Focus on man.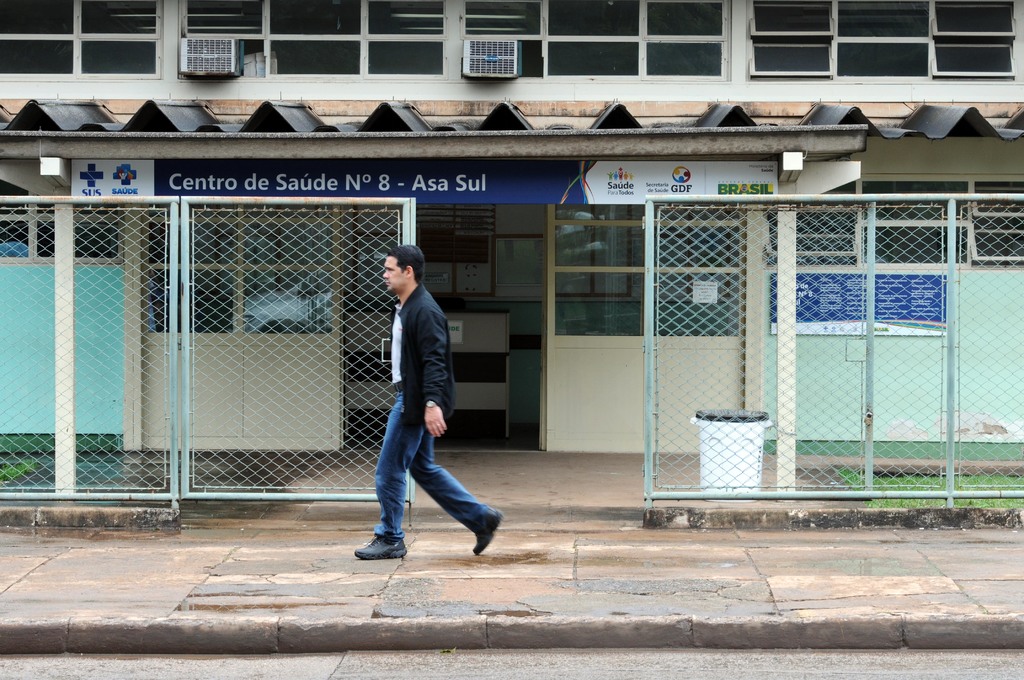
Focused at {"left": 353, "top": 239, "right": 504, "bottom": 567}.
